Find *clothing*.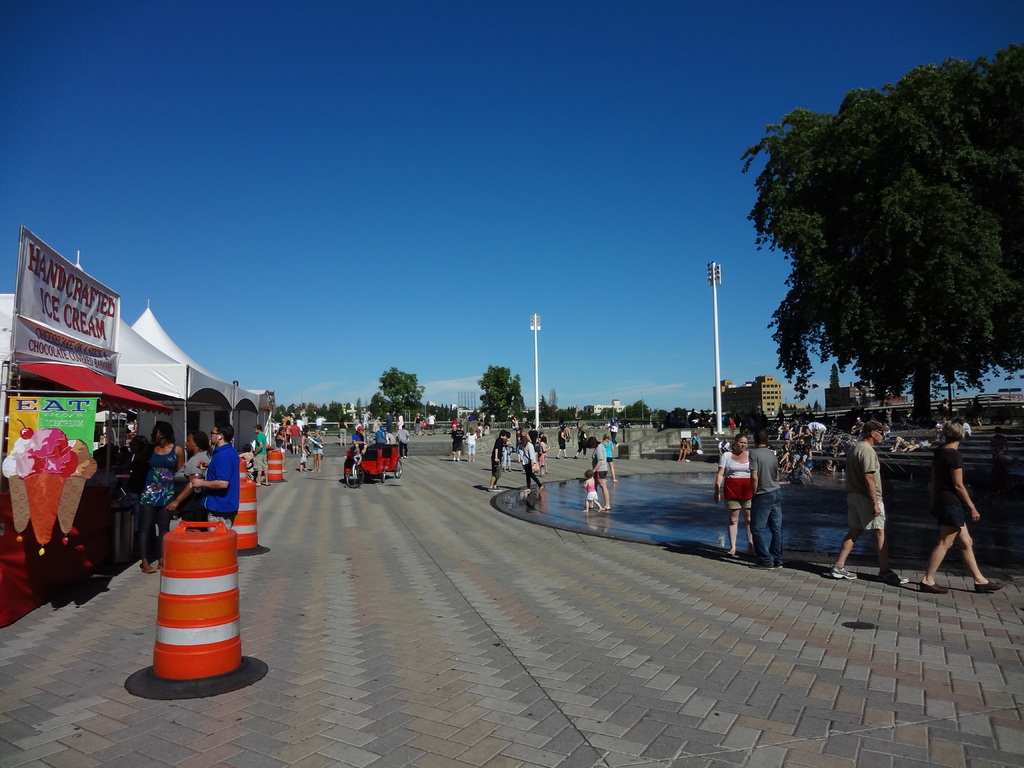
l=361, t=413, r=369, b=428.
